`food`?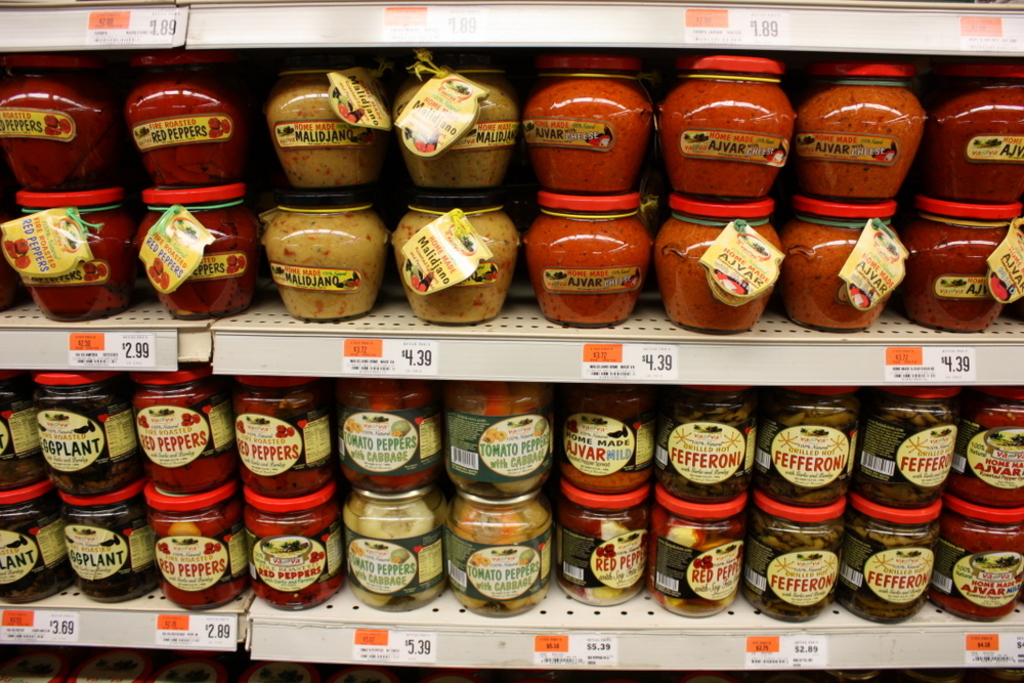
(x1=666, y1=218, x2=785, y2=316)
